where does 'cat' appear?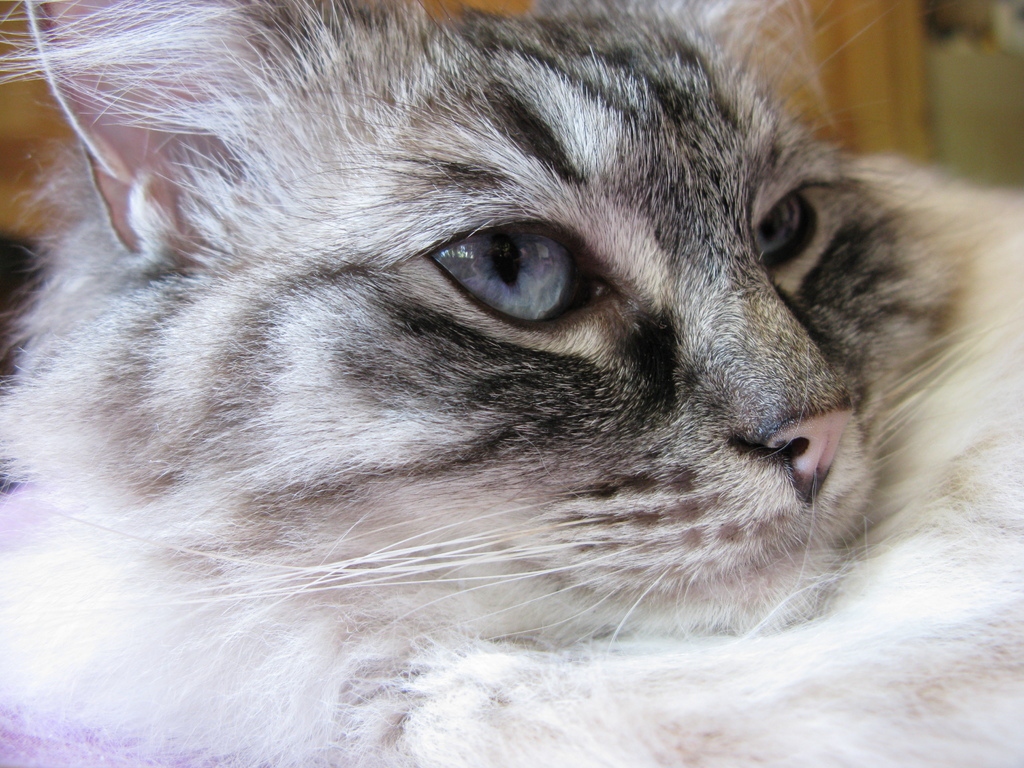
Appears at l=0, t=0, r=980, b=697.
